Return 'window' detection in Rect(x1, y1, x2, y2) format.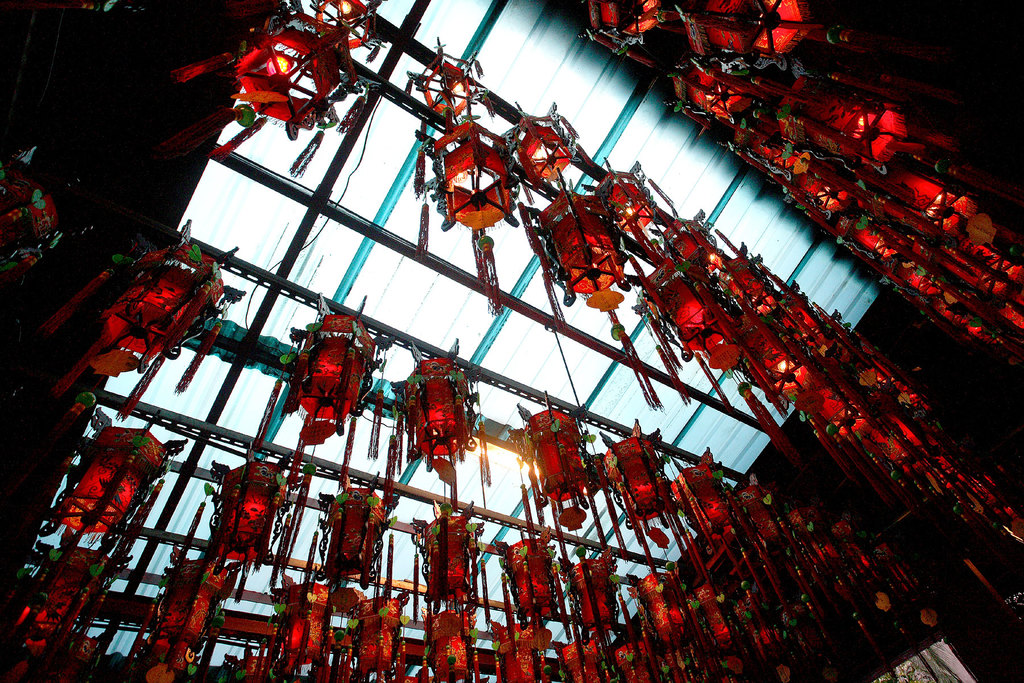
Rect(858, 626, 982, 682).
